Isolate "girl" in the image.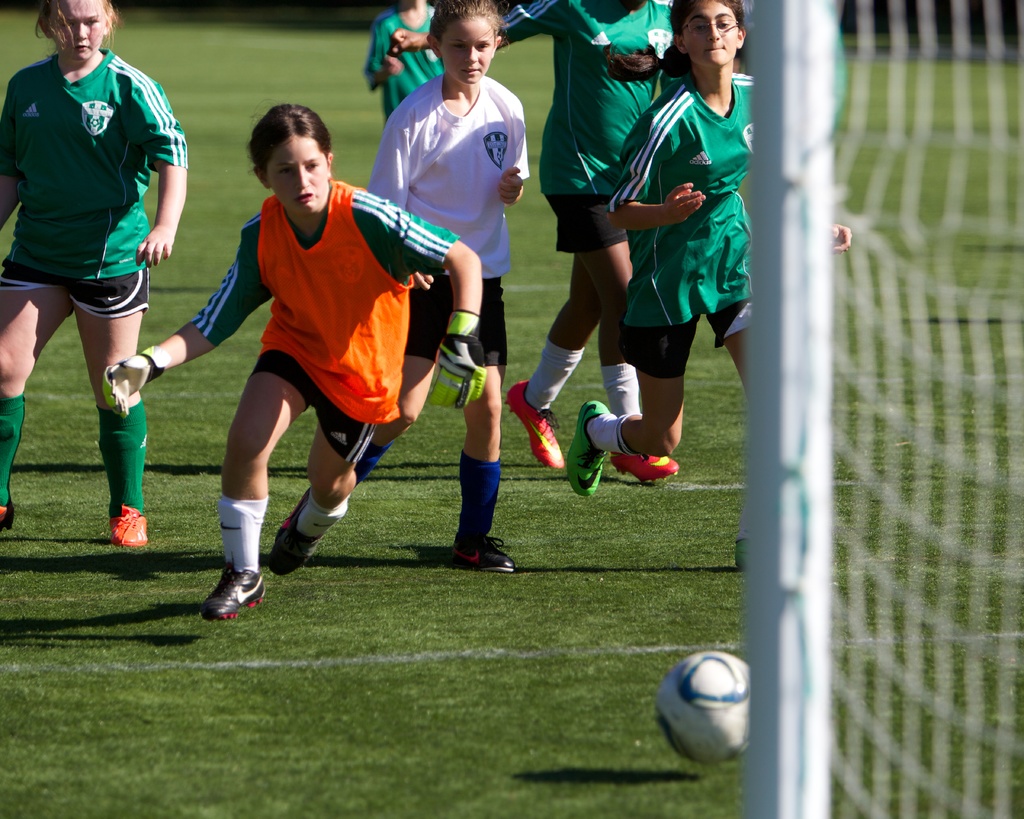
Isolated region: locate(569, 0, 851, 504).
